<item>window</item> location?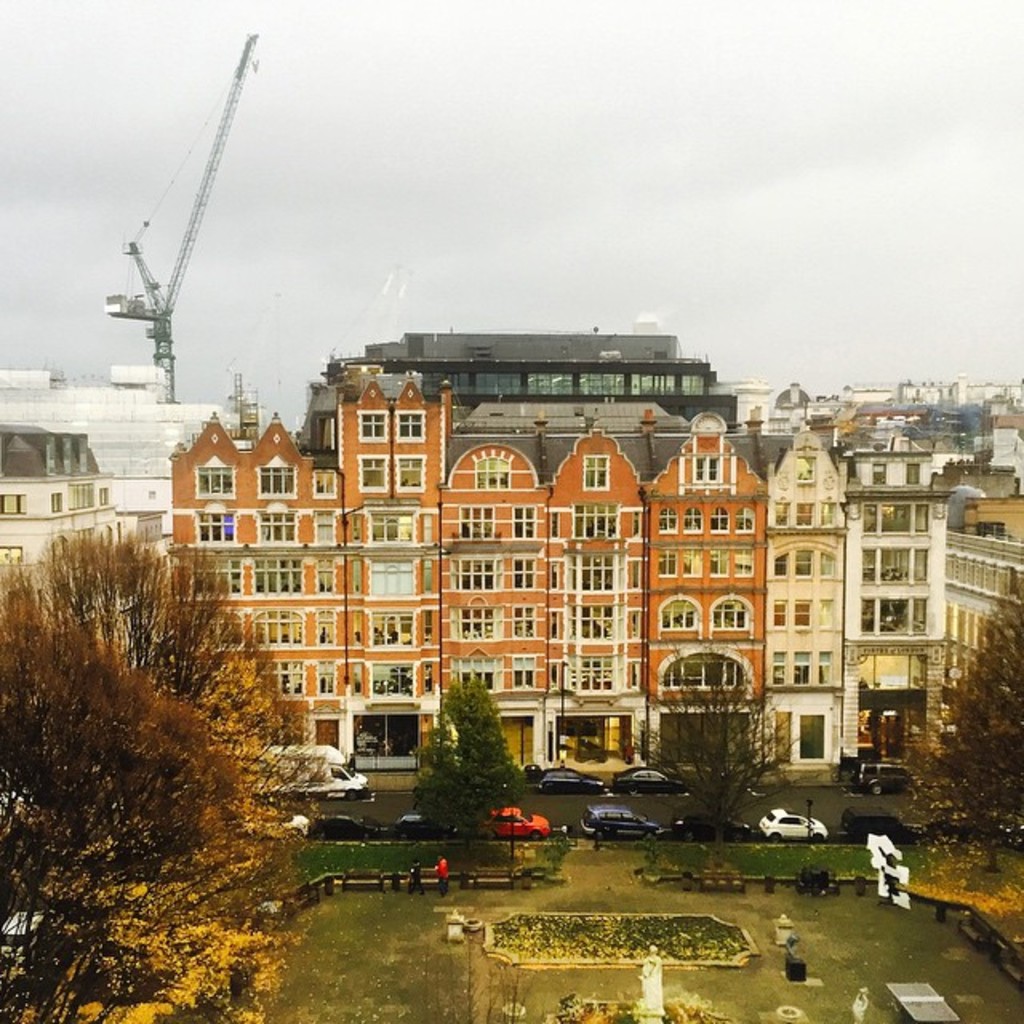
pyautogui.locateOnScreen(454, 560, 501, 590)
